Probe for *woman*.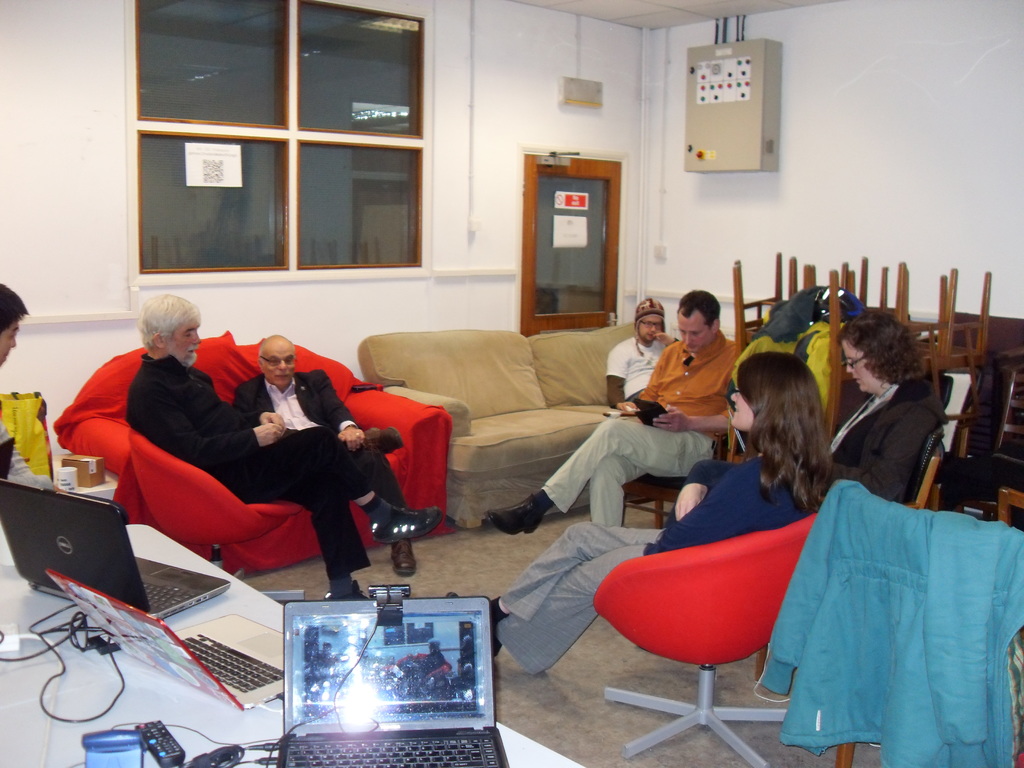
Probe result: detection(815, 310, 941, 499).
